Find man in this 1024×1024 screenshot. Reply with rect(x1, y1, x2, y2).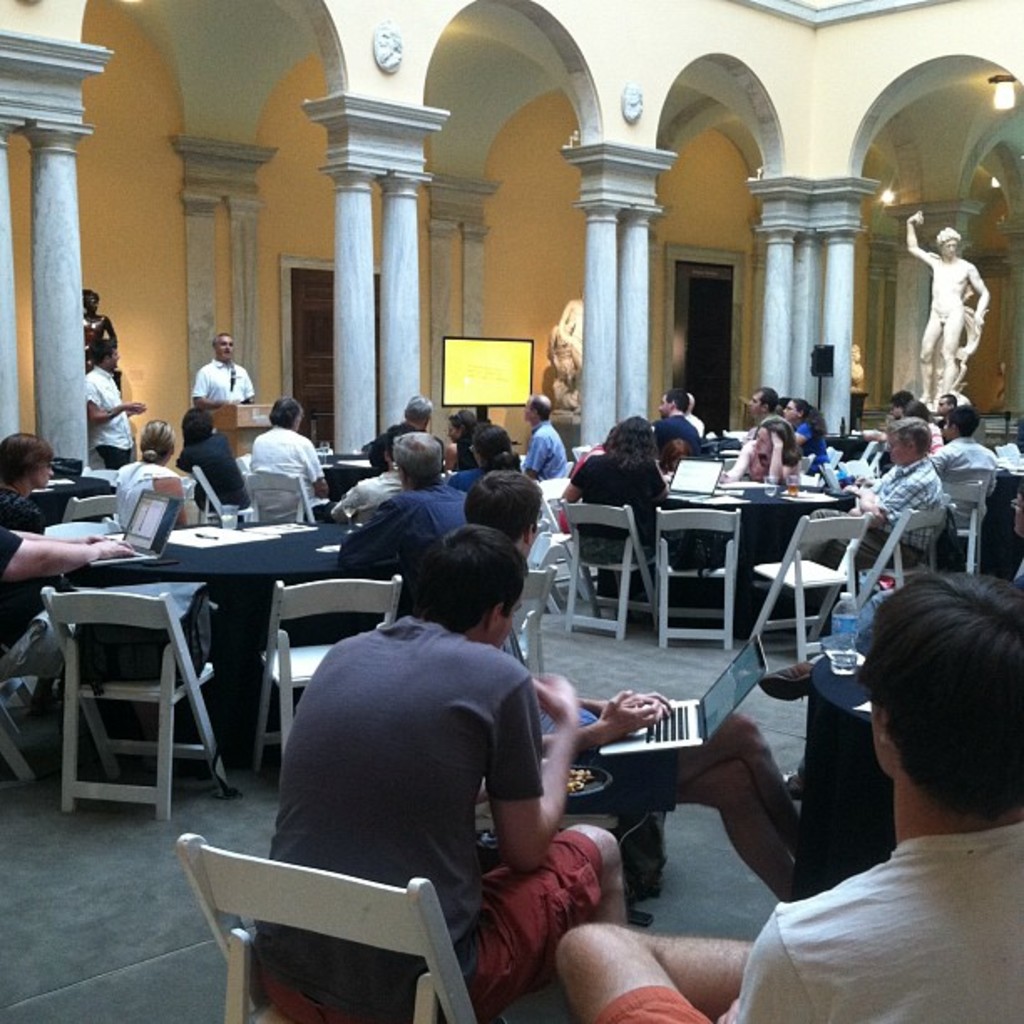
rect(930, 402, 1004, 520).
